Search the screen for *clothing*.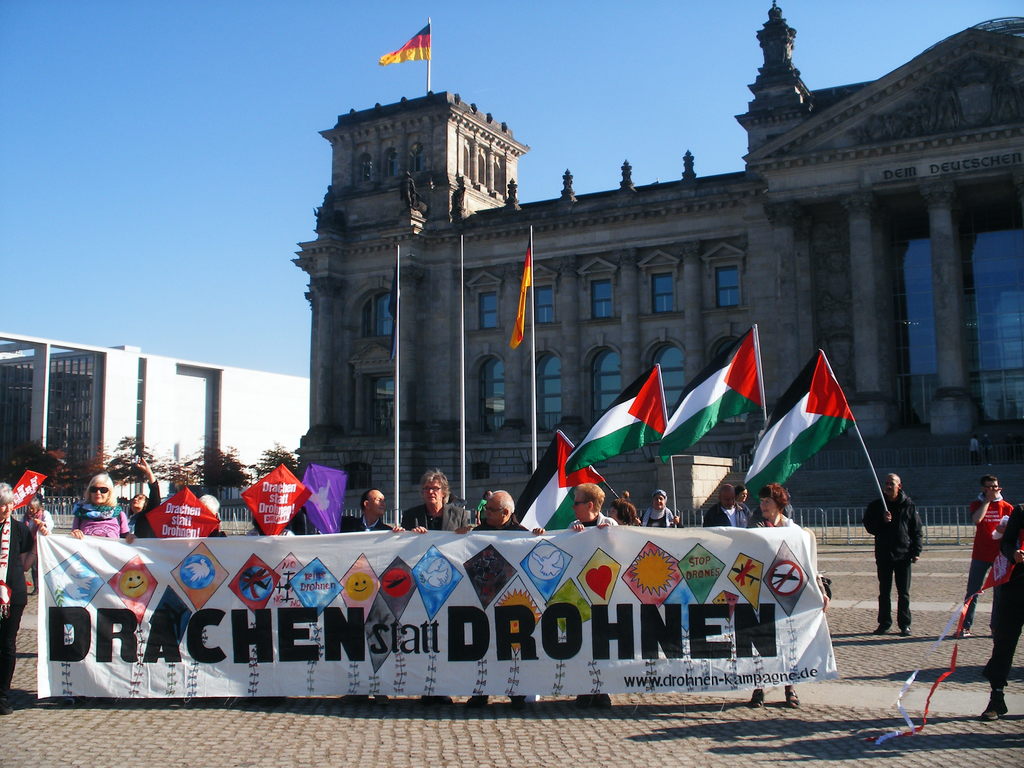
Found at (left=993, top=497, right=1022, bottom=695).
